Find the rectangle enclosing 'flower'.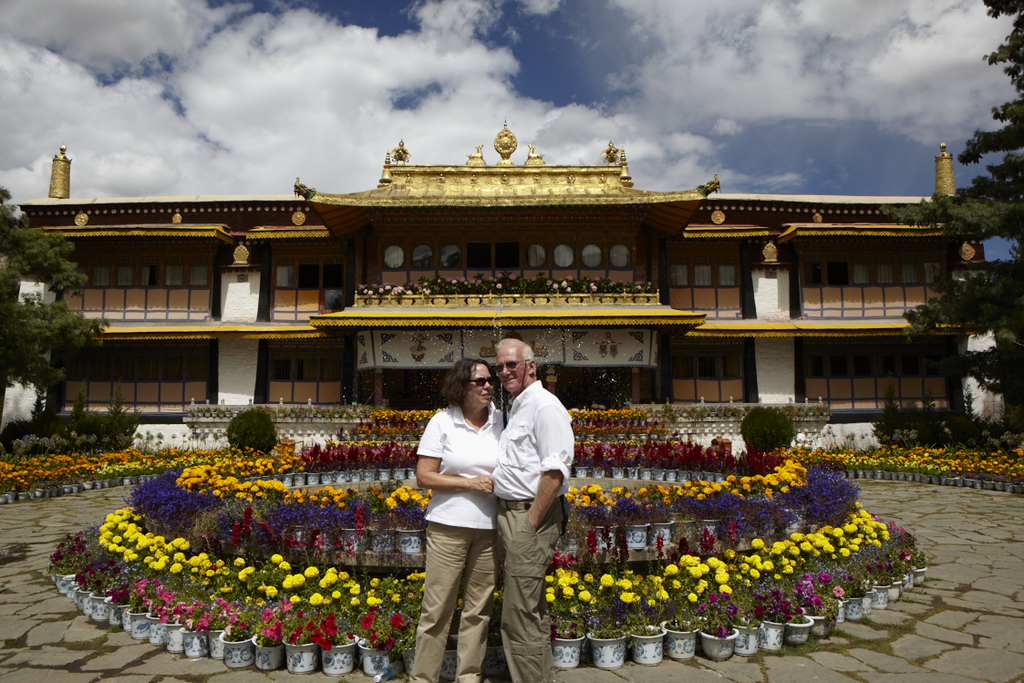
x1=586, y1=285, x2=593, y2=293.
